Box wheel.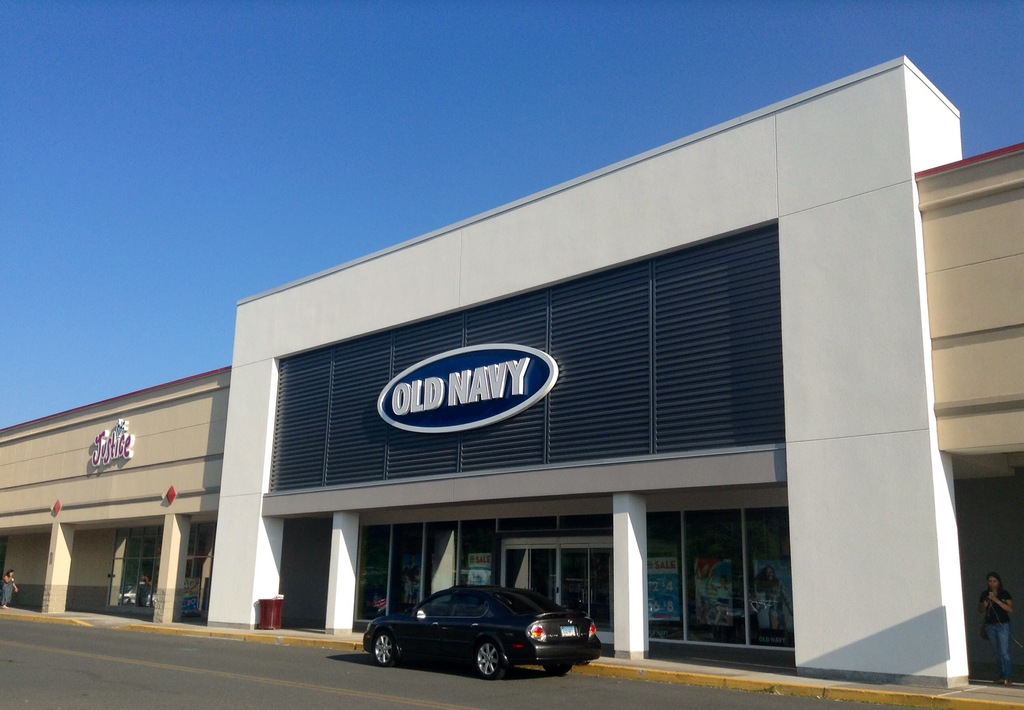
[375, 633, 395, 666].
